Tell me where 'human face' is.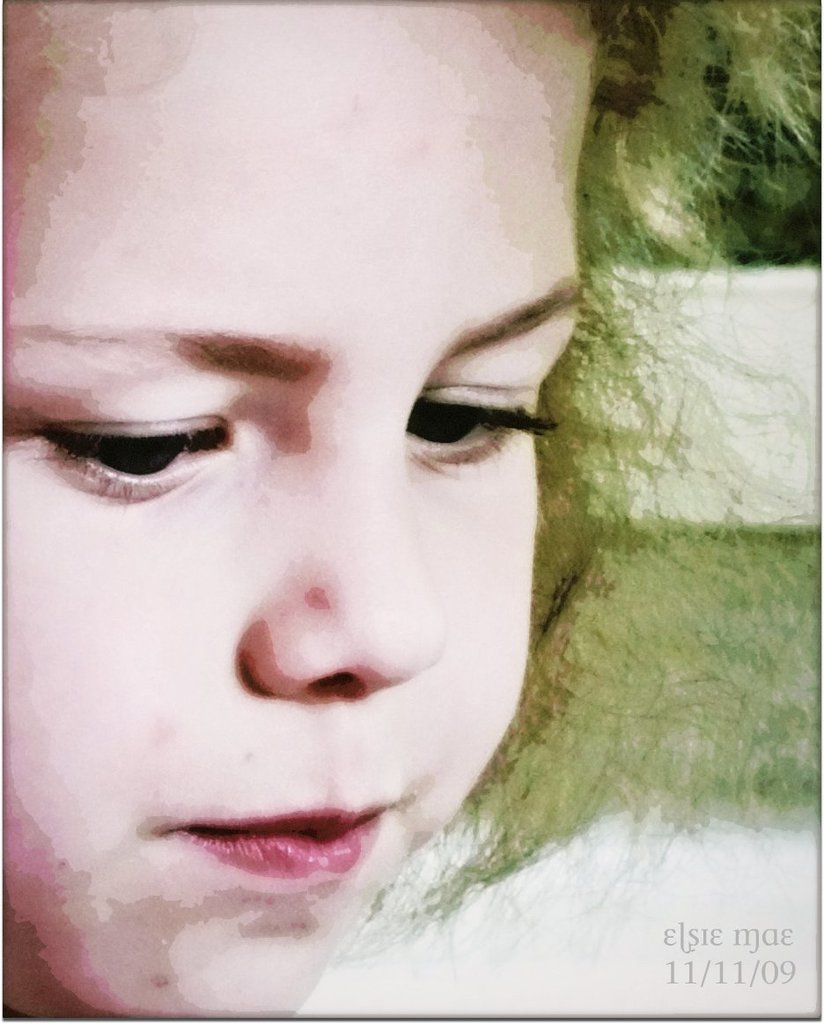
'human face' is at rect(0, 0, 592, 1023).
